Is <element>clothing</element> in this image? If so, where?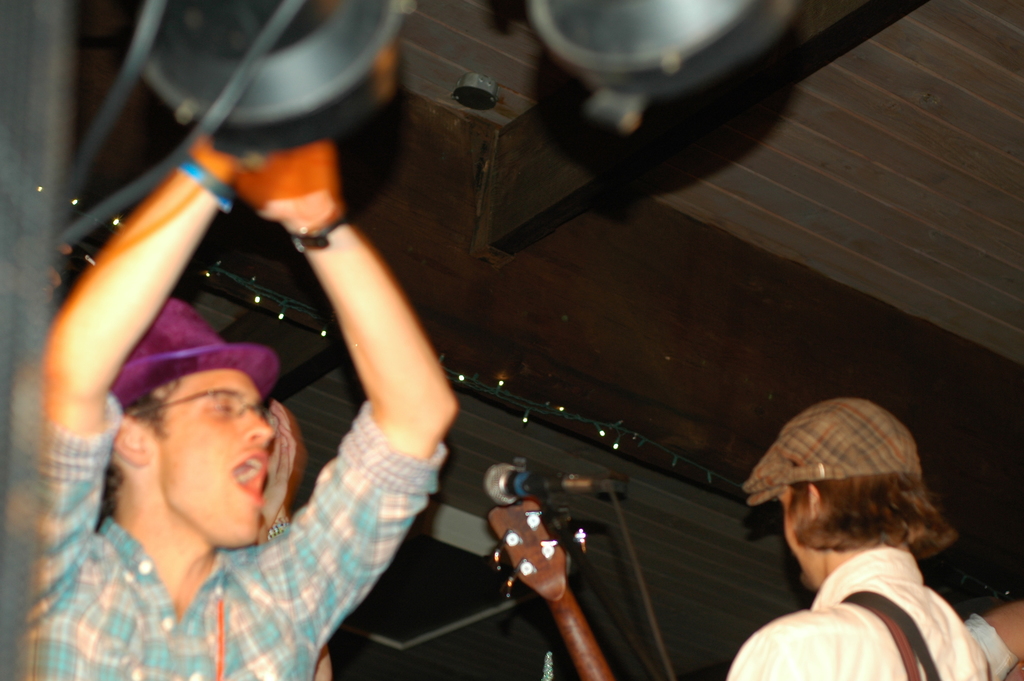
Yes, at 725 547 990 680.
